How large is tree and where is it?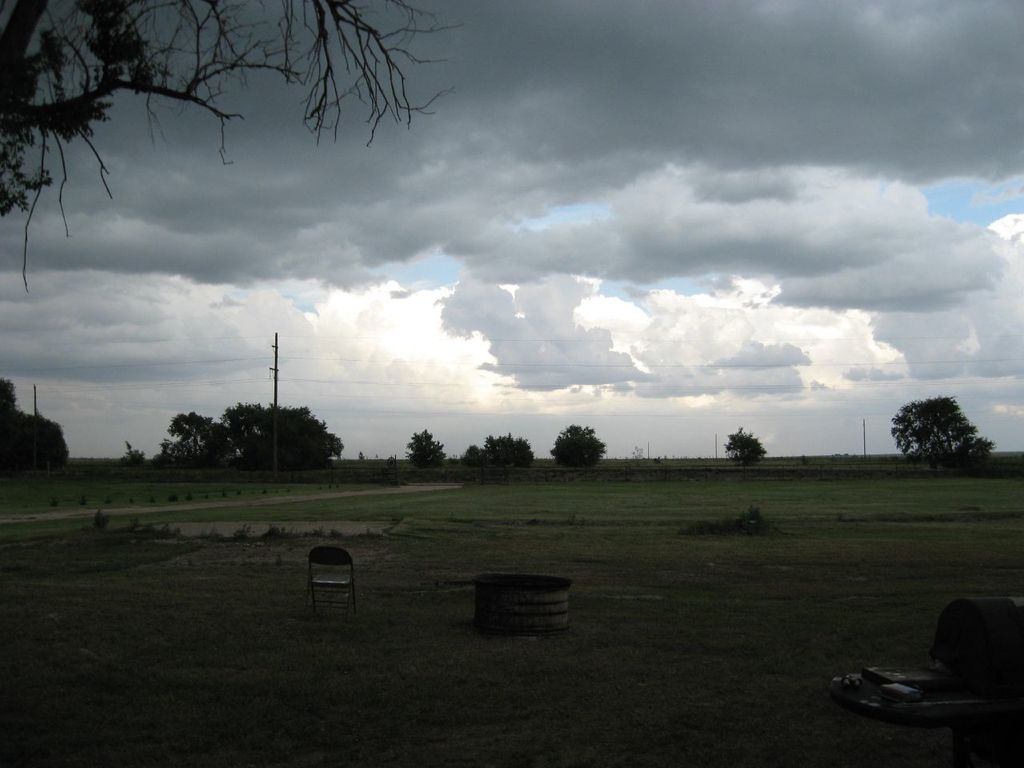
Bounding box: box=[726, 423, 767, 465].
